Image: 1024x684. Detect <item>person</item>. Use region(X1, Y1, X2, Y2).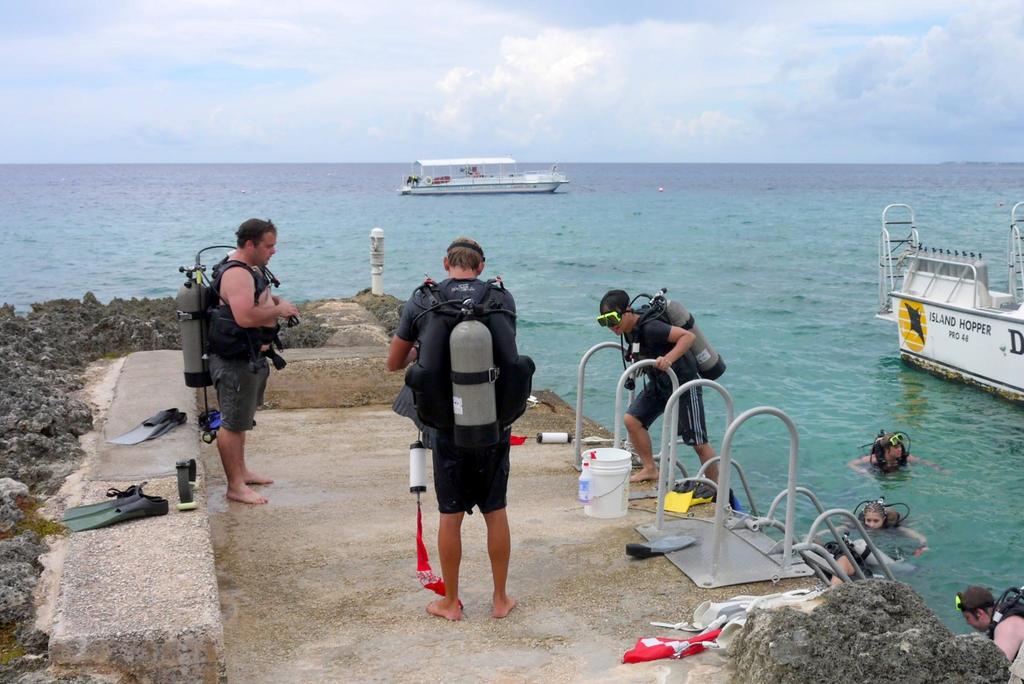
region(847, 431, 952, 481).
